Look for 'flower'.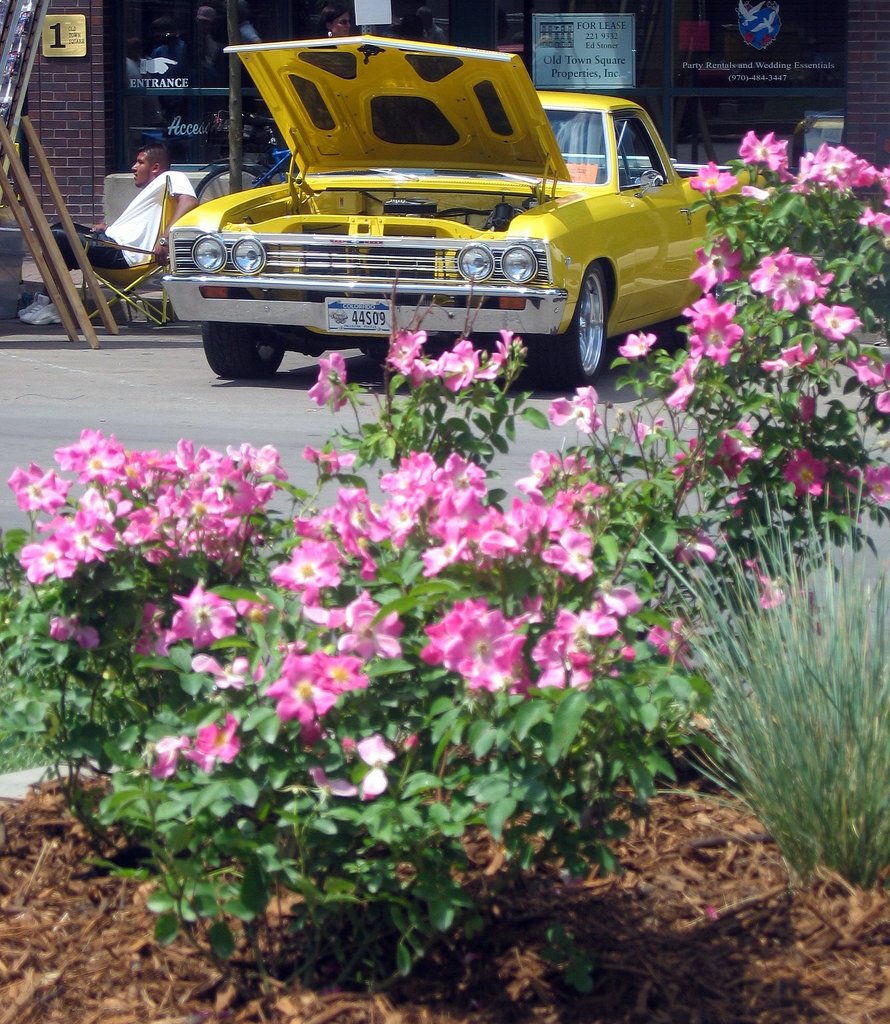
Found: <box>312,349,348,406</box>.
